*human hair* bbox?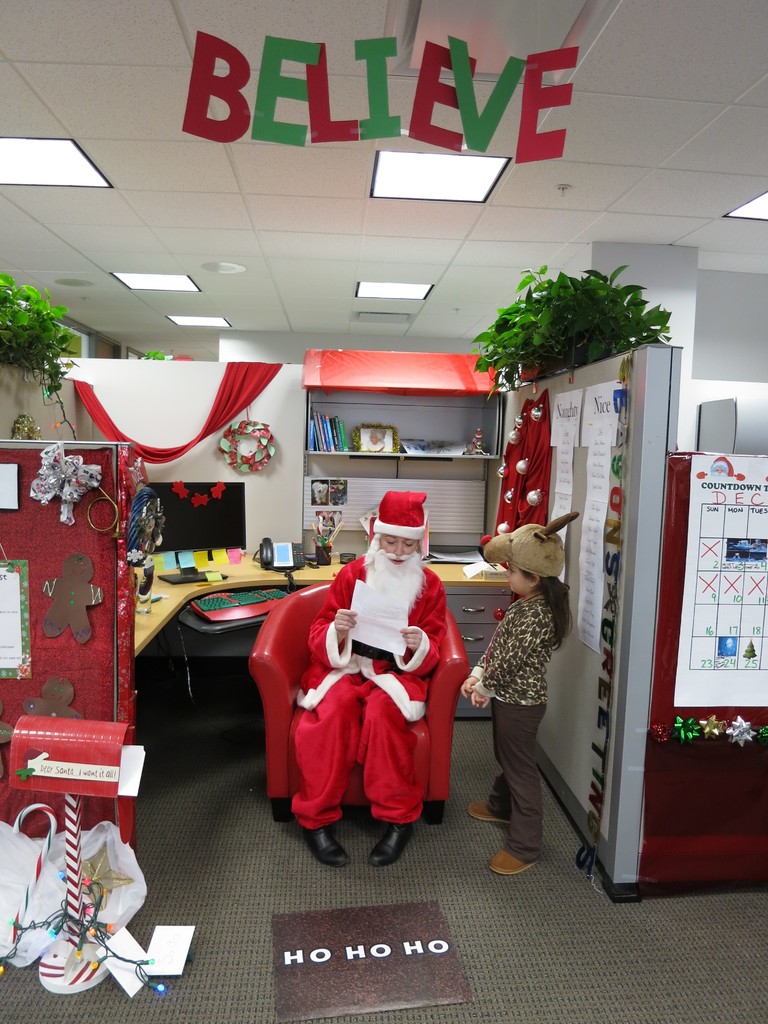
left=520, top=569, right=569, bottom=659
